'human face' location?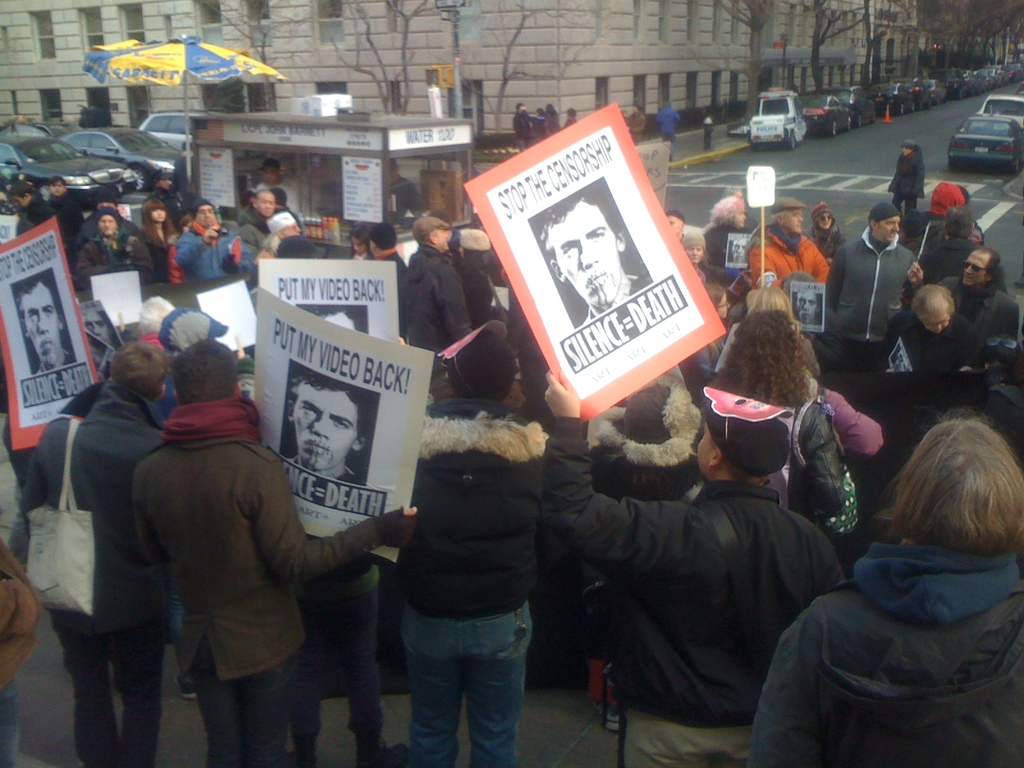
257:195:276:220
